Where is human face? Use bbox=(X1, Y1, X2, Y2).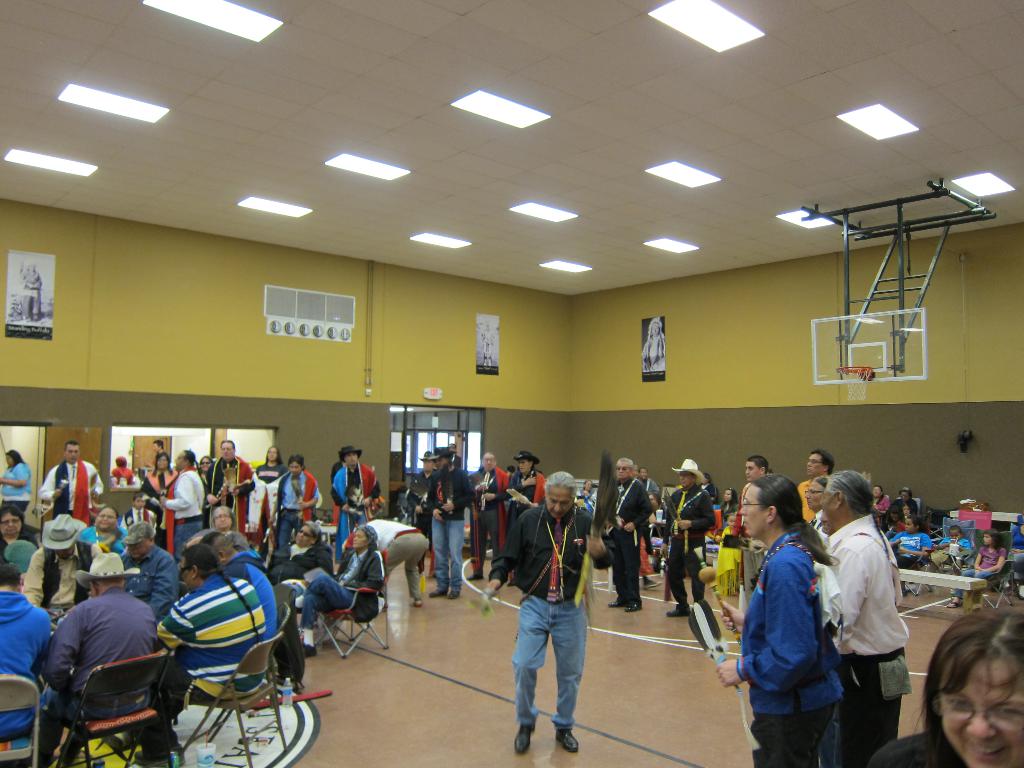
bbox=(940, 659, 1023, 767).
